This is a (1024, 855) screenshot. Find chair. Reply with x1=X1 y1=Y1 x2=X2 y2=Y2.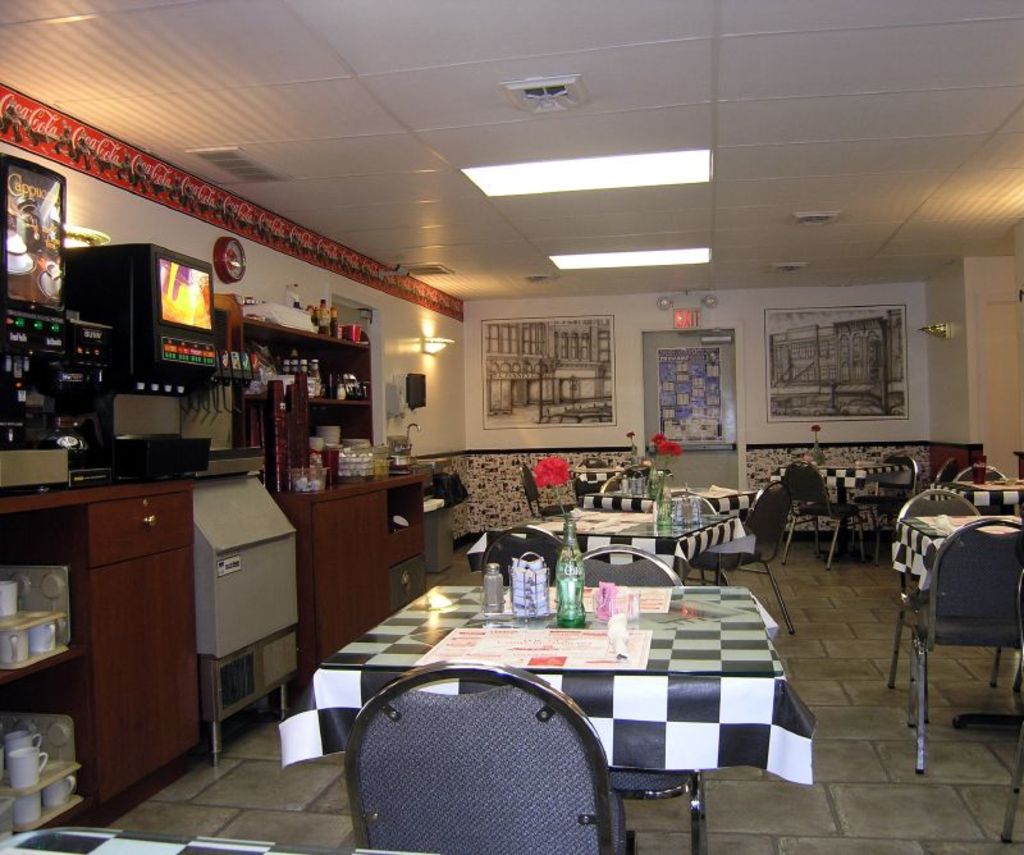
x1=339 y1=659 x2=622 y2=849.
